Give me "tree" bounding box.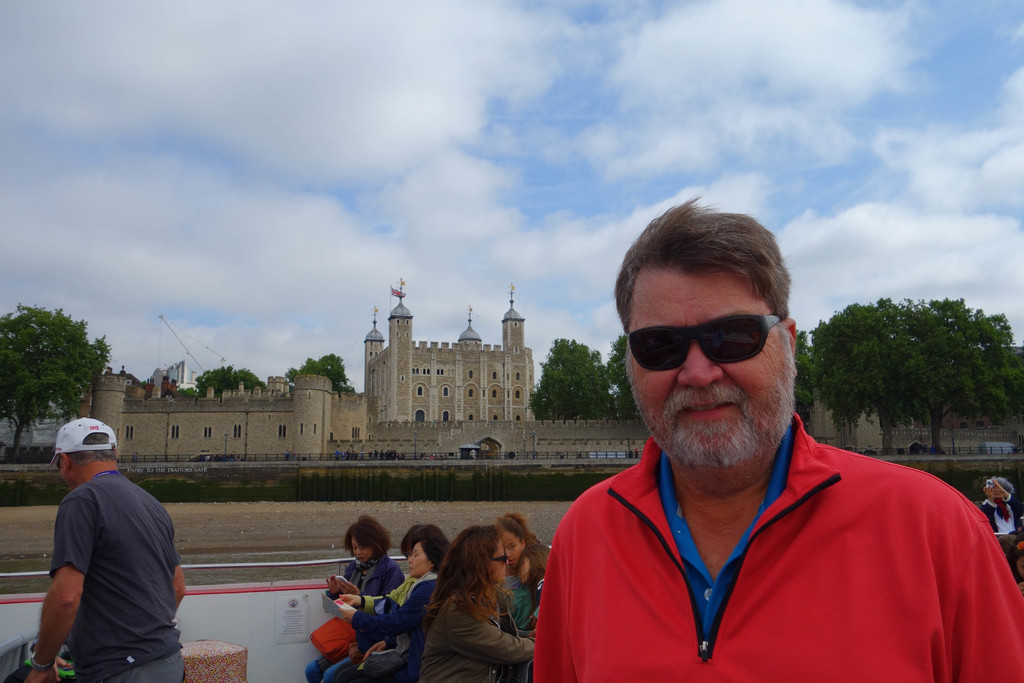
893:295:1023:450.
